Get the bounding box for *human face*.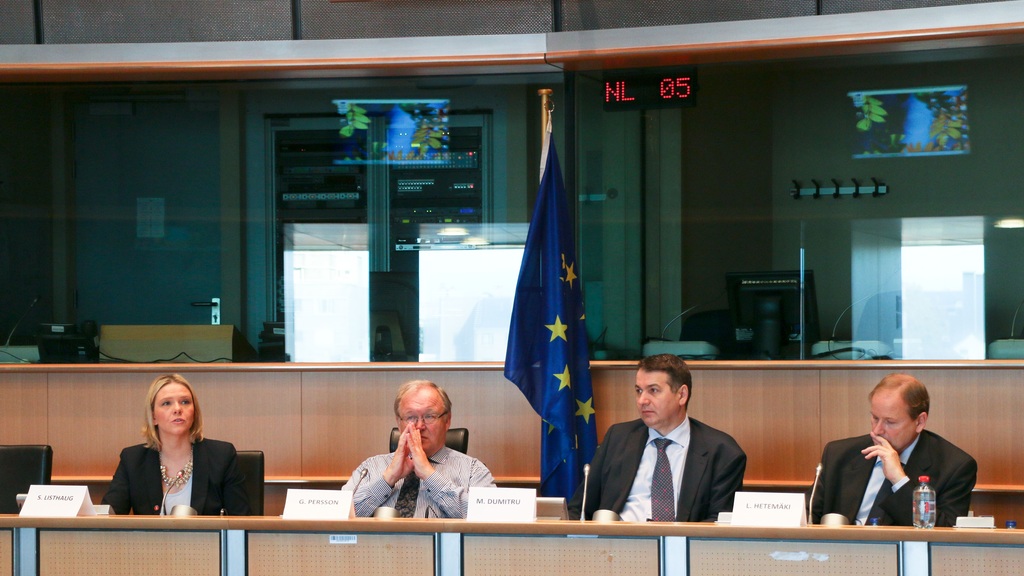
region(399, 390, 442, 451).
